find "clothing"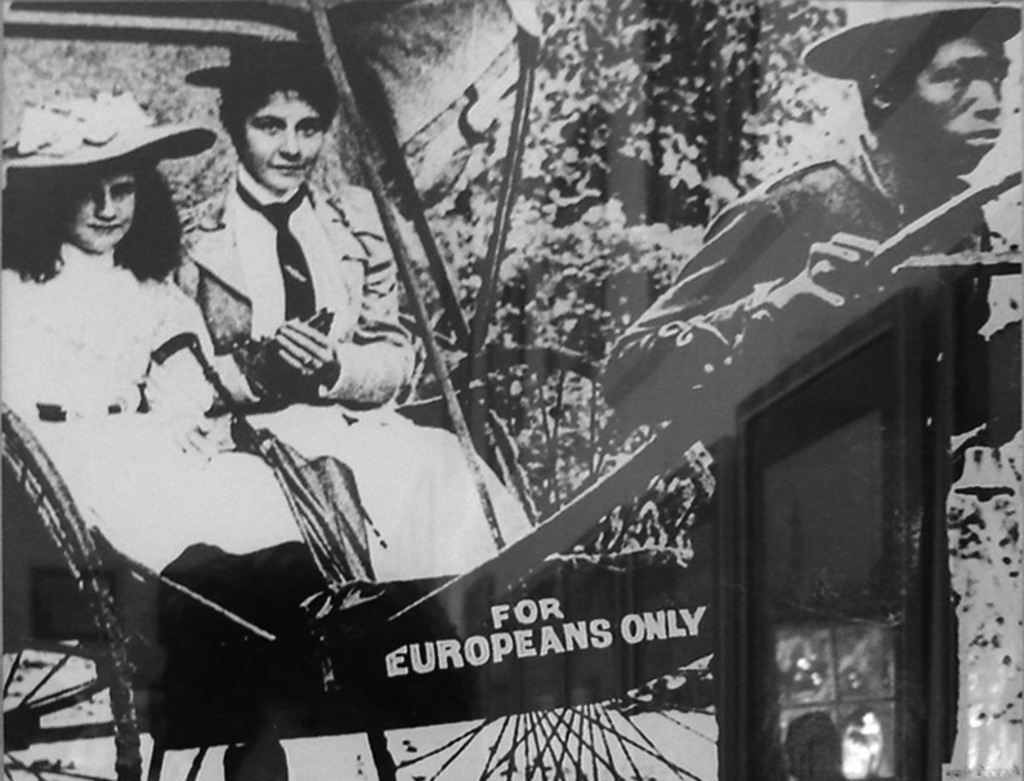
rect(0, 233, 346, 574)
